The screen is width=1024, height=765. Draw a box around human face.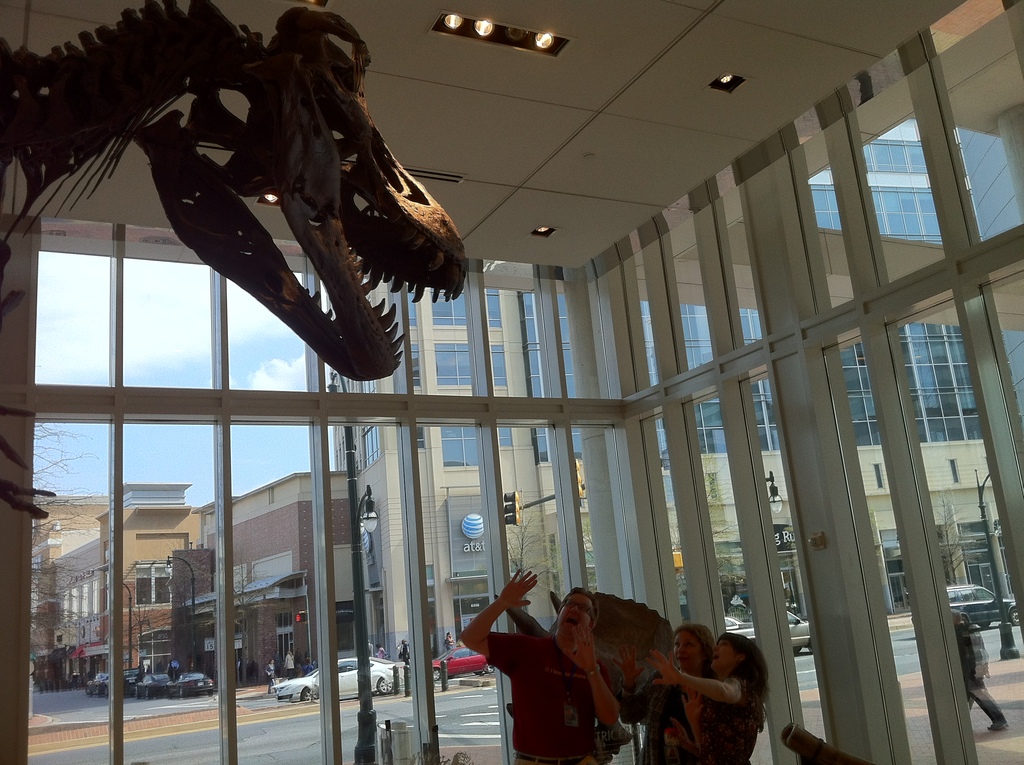
<bbox>555, 588, 591, 642</bbox>.
